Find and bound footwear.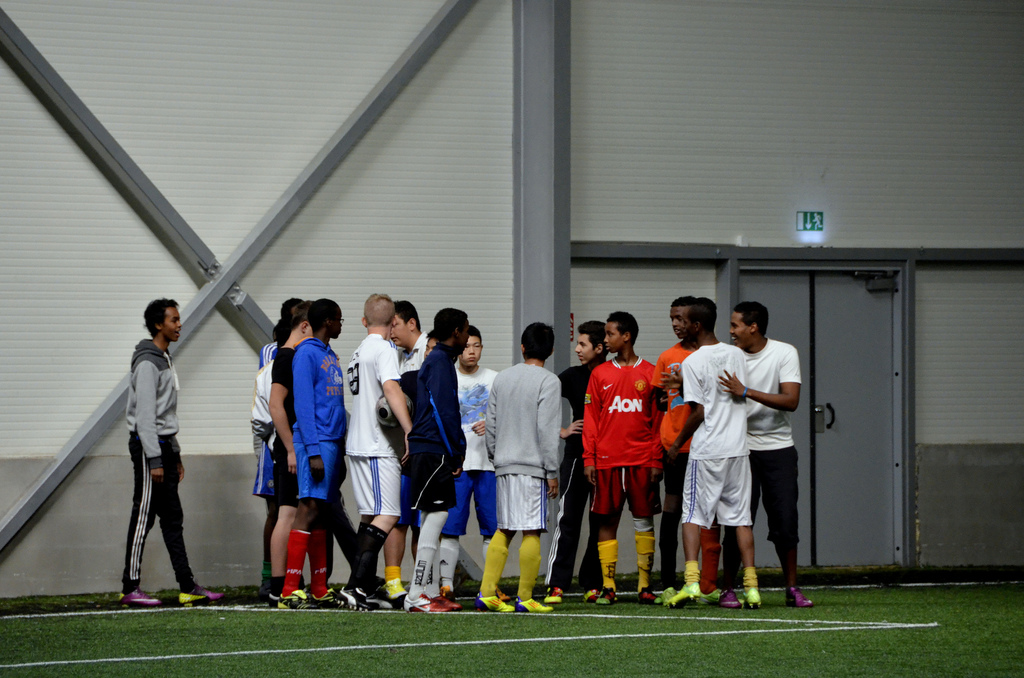
Bound: bbox=(543, 586, 564, 603).
